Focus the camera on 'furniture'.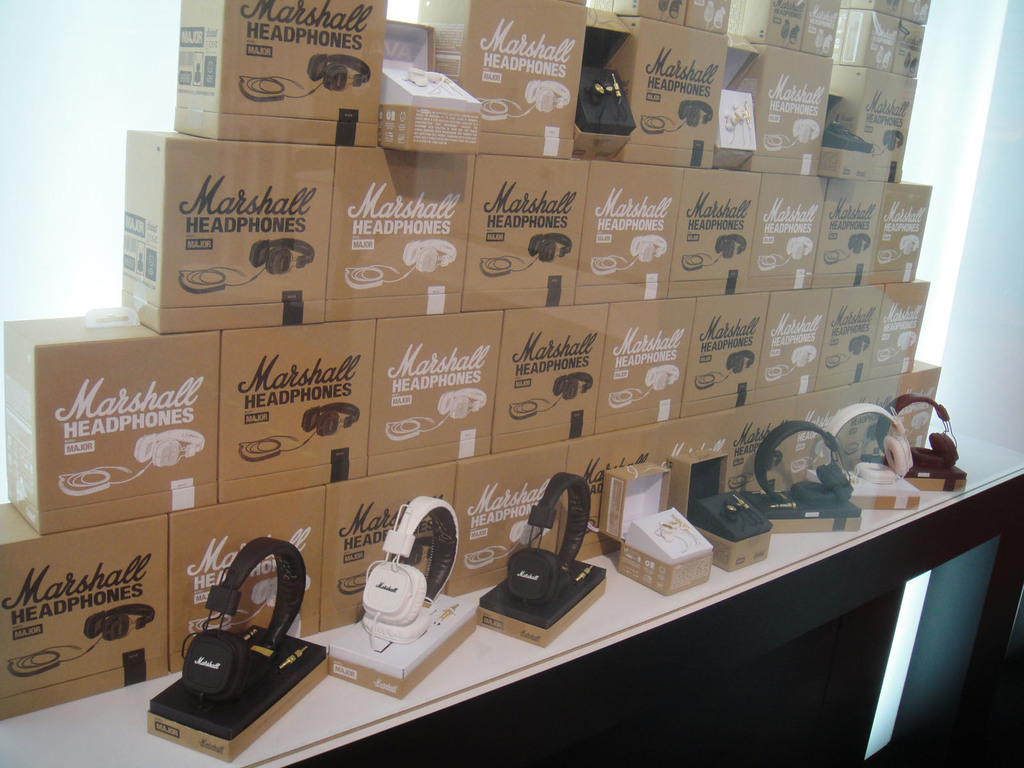
Focus region: locate(0, 425, 1023, 767).
